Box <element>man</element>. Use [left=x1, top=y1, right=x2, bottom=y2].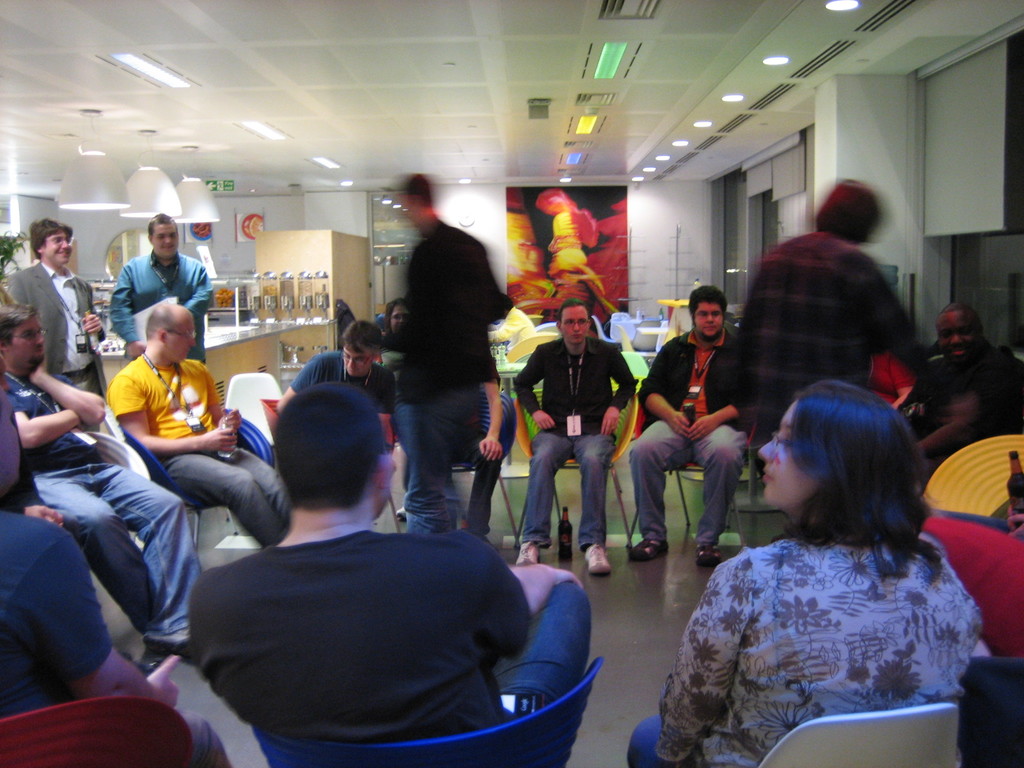
[left=110, top=211, right=216, bottom=365].
